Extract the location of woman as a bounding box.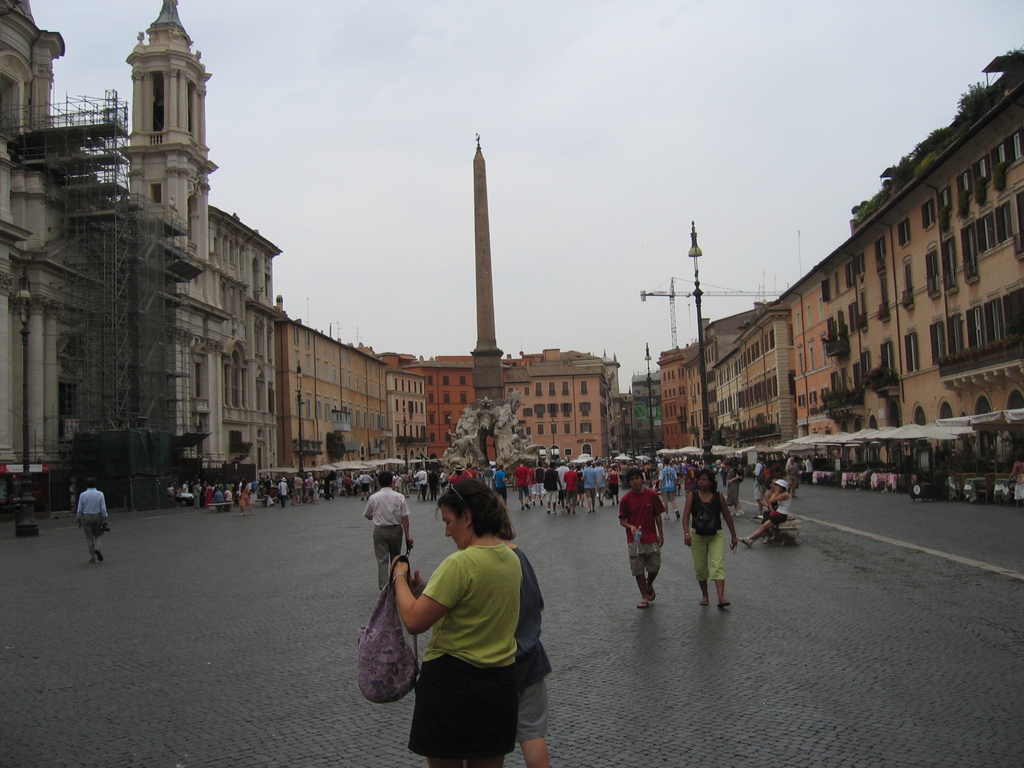
bbox=(737, 475, 790, 554).
